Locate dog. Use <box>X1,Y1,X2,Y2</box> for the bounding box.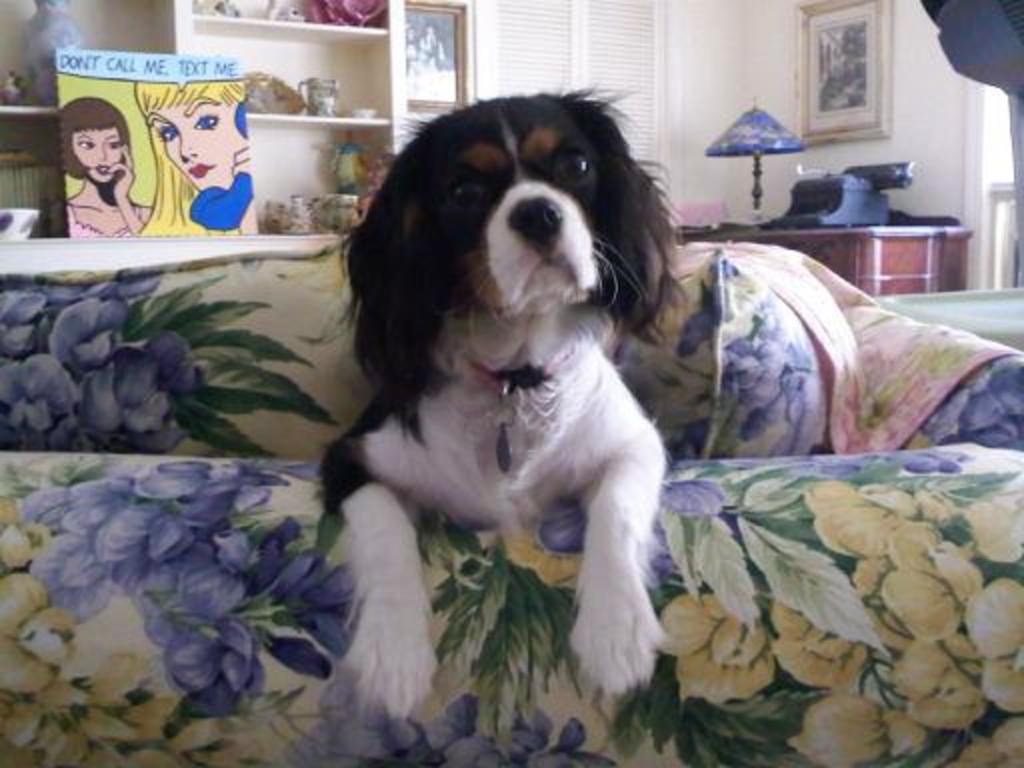
<box>308,80,700,728</box>.
